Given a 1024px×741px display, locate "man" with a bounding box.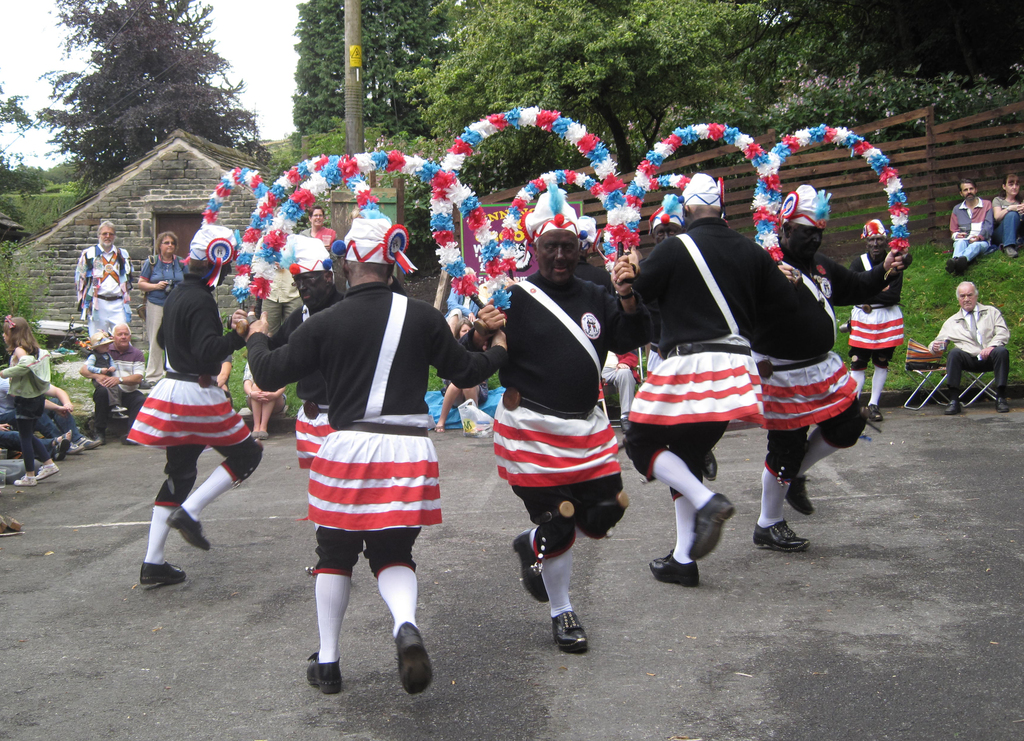
Located: (79, 221, 133, 341).
